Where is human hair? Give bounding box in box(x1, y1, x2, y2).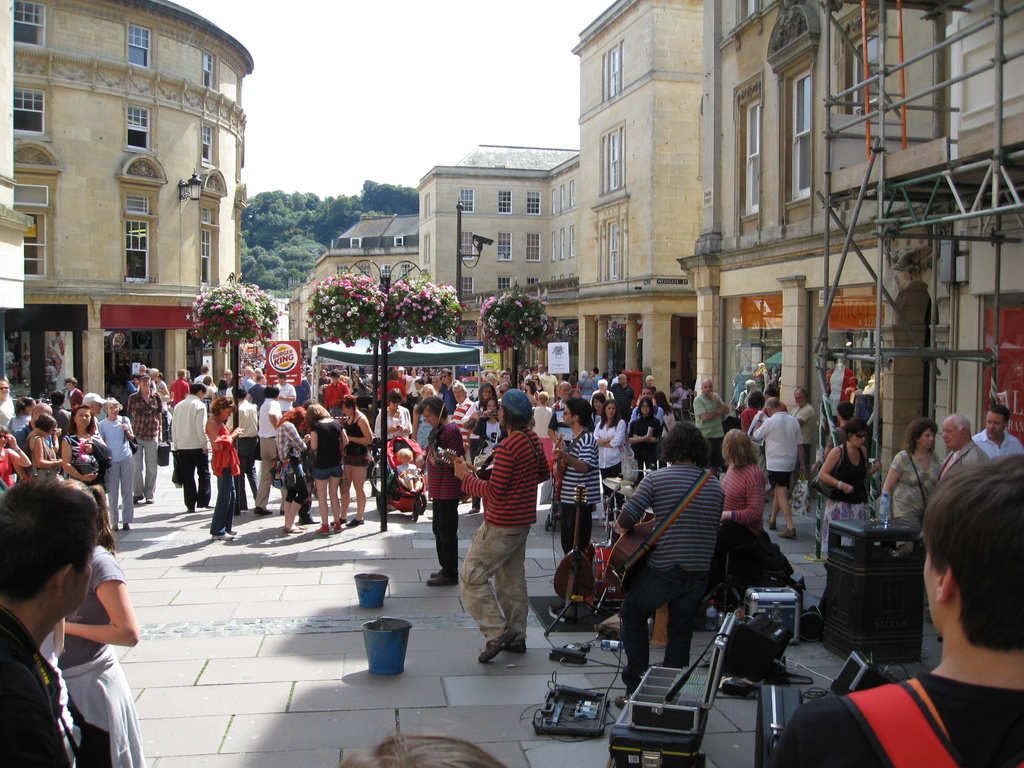
box(190, 380, 207, 396).
